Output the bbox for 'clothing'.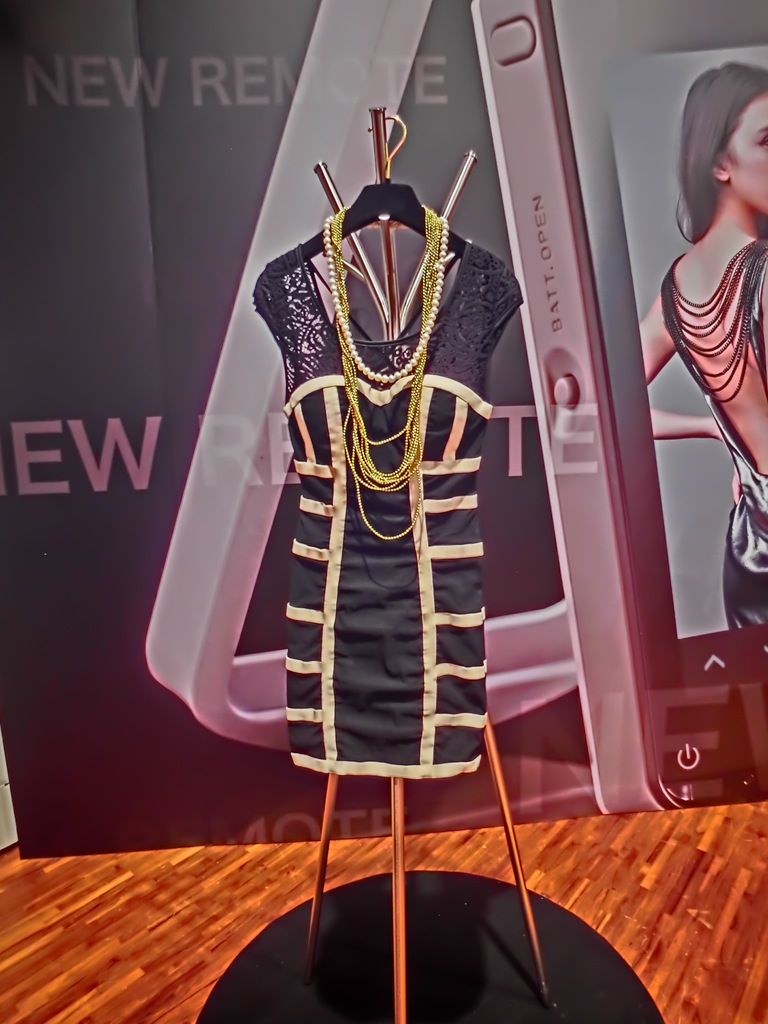
<bbox>237, 175, 532, 785</bbox>.
